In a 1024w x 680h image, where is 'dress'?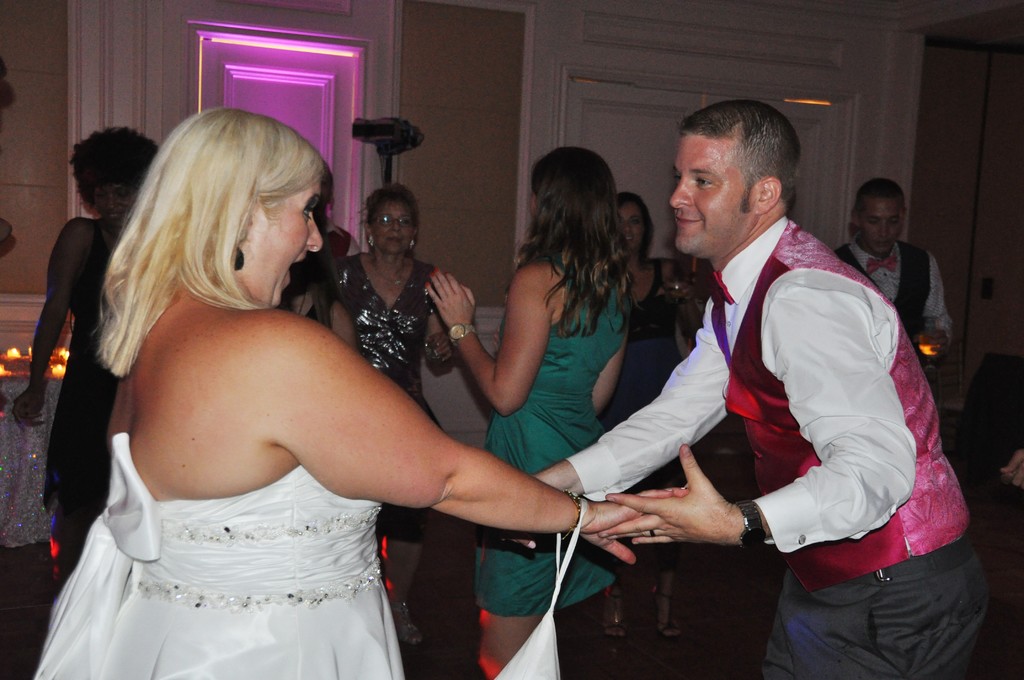
locate(483, 268, 627, 611).
